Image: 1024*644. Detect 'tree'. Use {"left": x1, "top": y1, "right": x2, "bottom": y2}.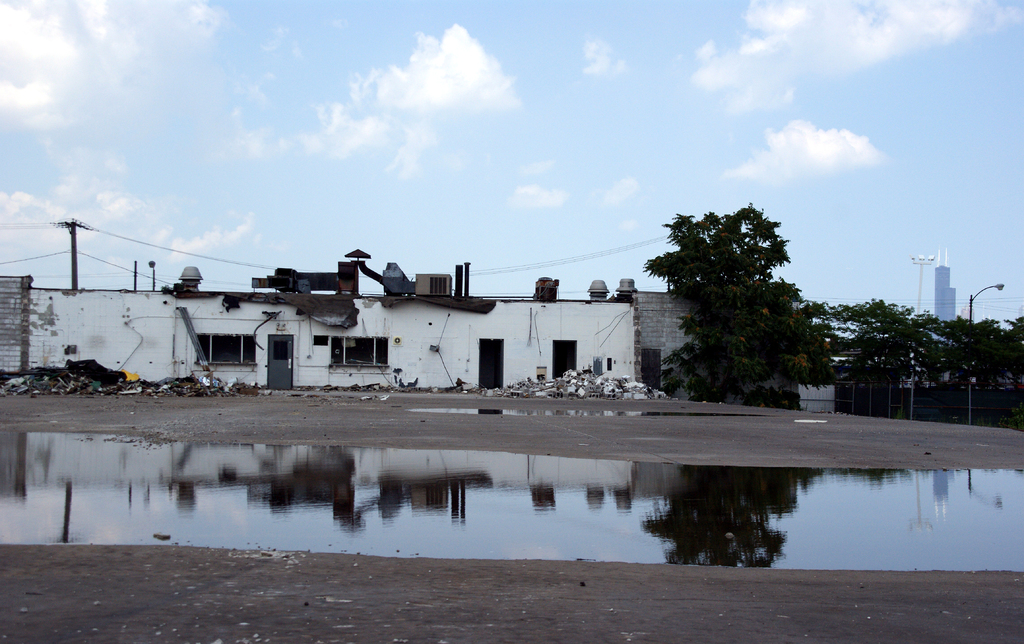
{"left": 653, "top": 179, "right": 838, "bottom": 399}.
